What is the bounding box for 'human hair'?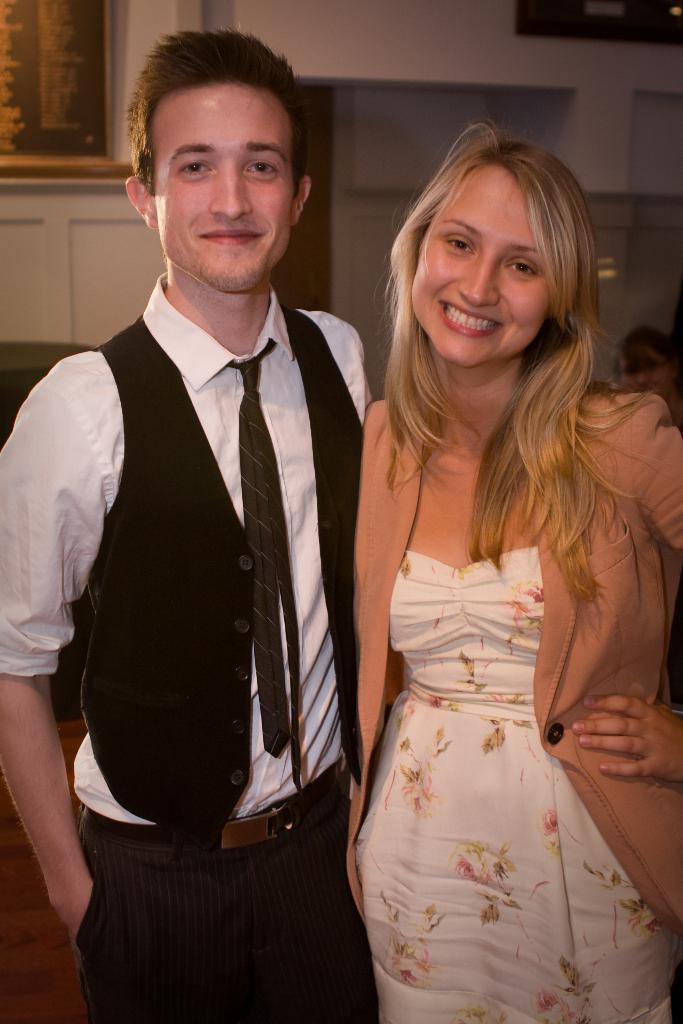
select_region(370, 118, 670, 631).
